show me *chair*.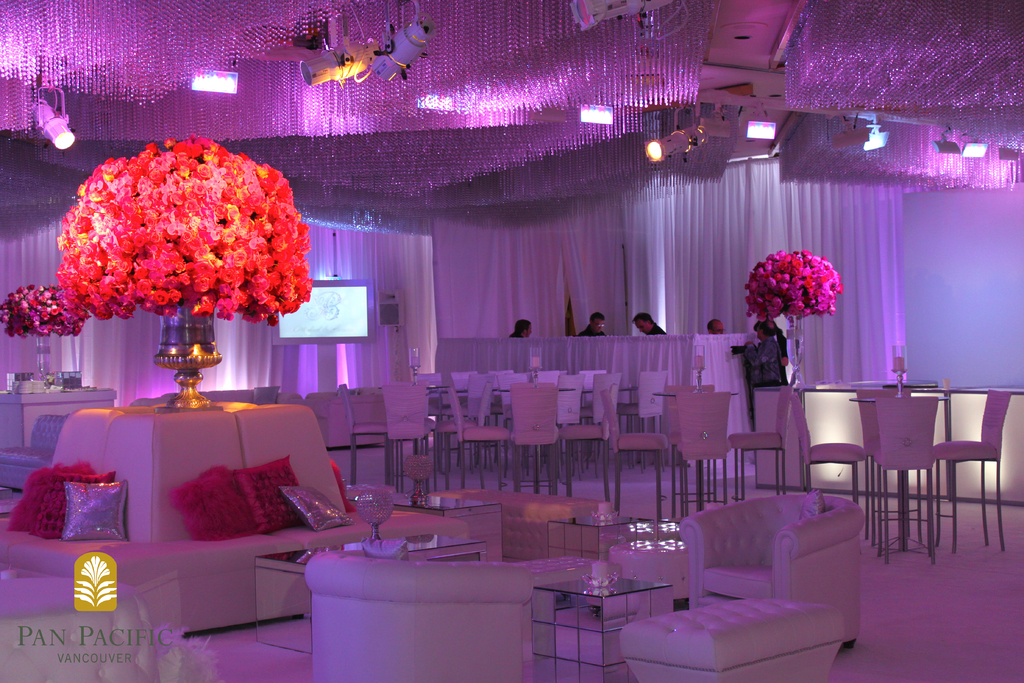
*chair* is here: box(735, 387, 794, 502).
